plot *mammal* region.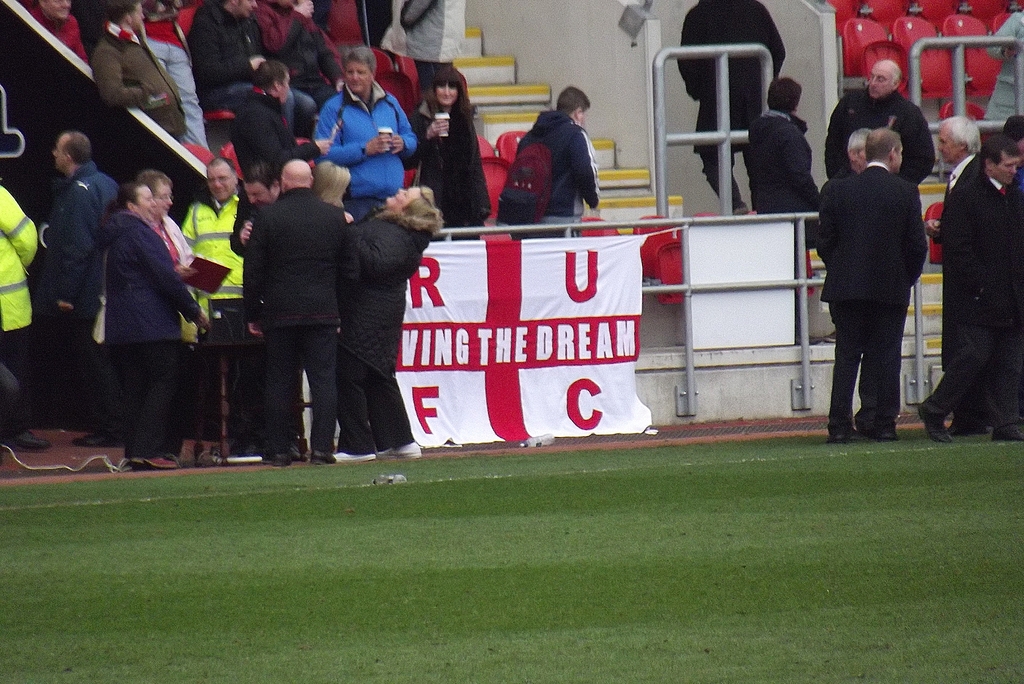
Plotted at [x1=821, y1=126, x2=911, y2=450].
